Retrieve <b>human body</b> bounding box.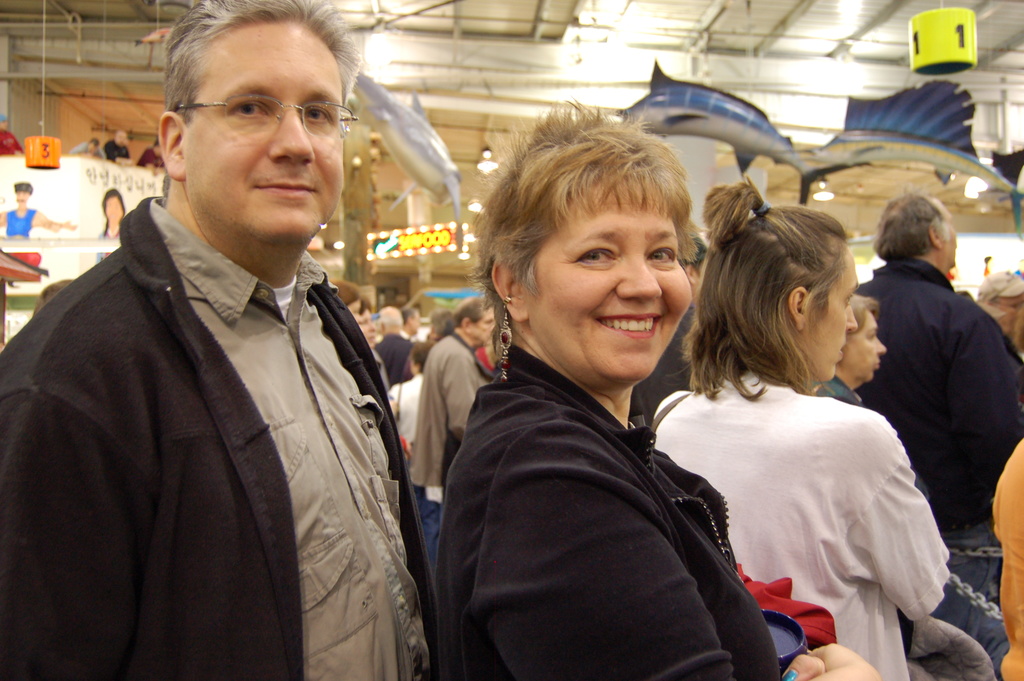
Bounding box: 388/370/424/473.
